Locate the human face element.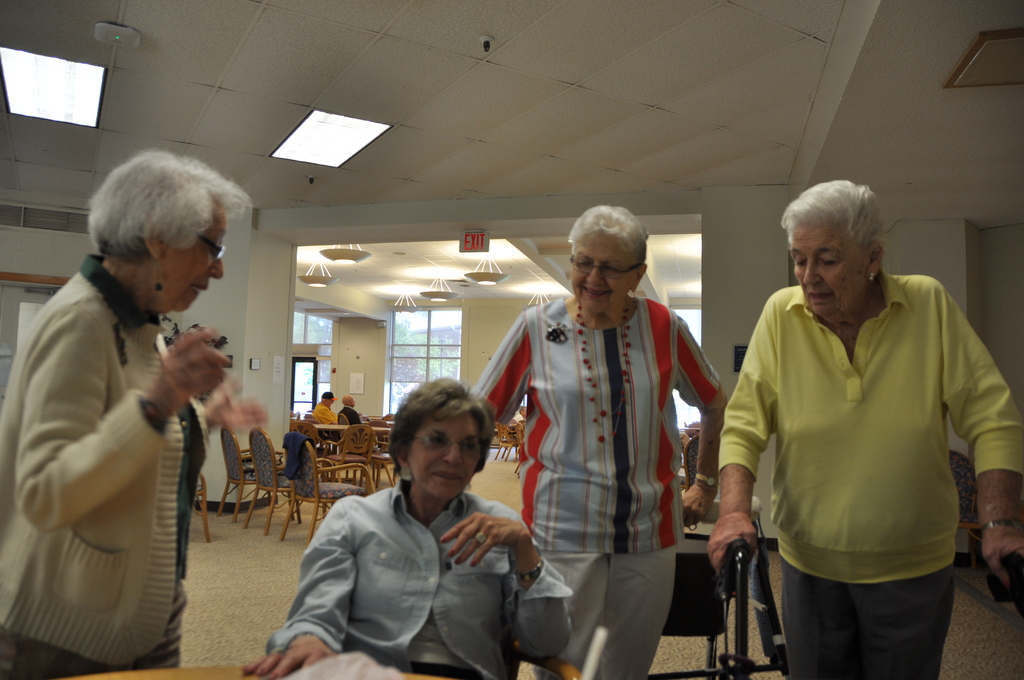
Element bbox: (566,236,635,313).
